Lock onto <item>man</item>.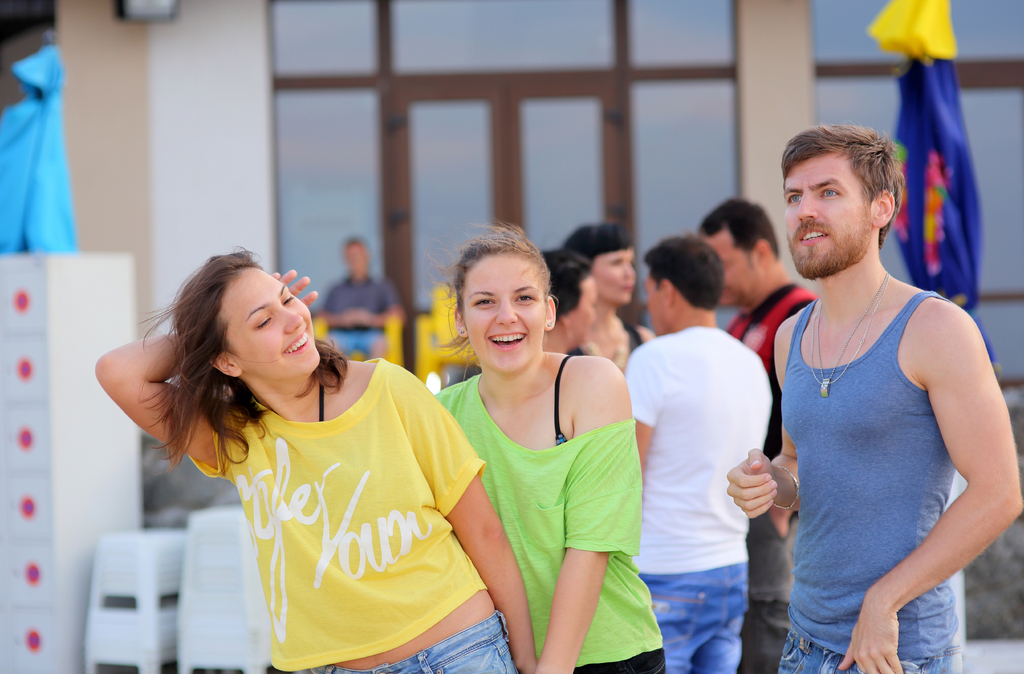
Locked: [320,232,405,363].
